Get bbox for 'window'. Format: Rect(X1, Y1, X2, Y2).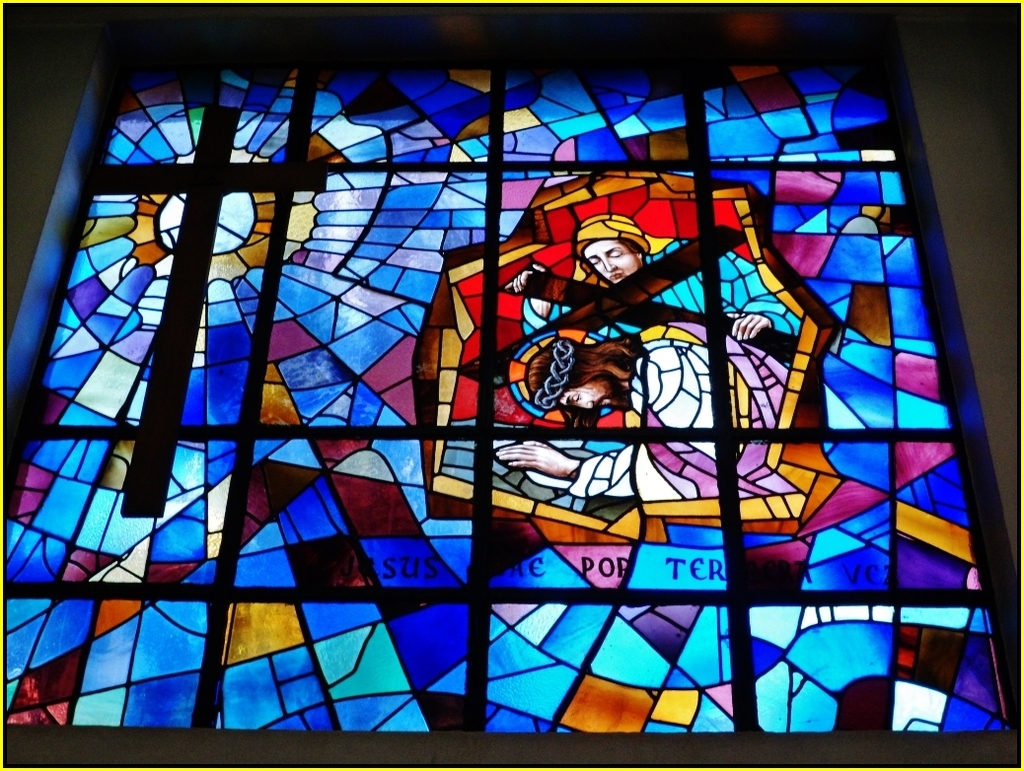
Rect(0, 0, 1023, 770).
